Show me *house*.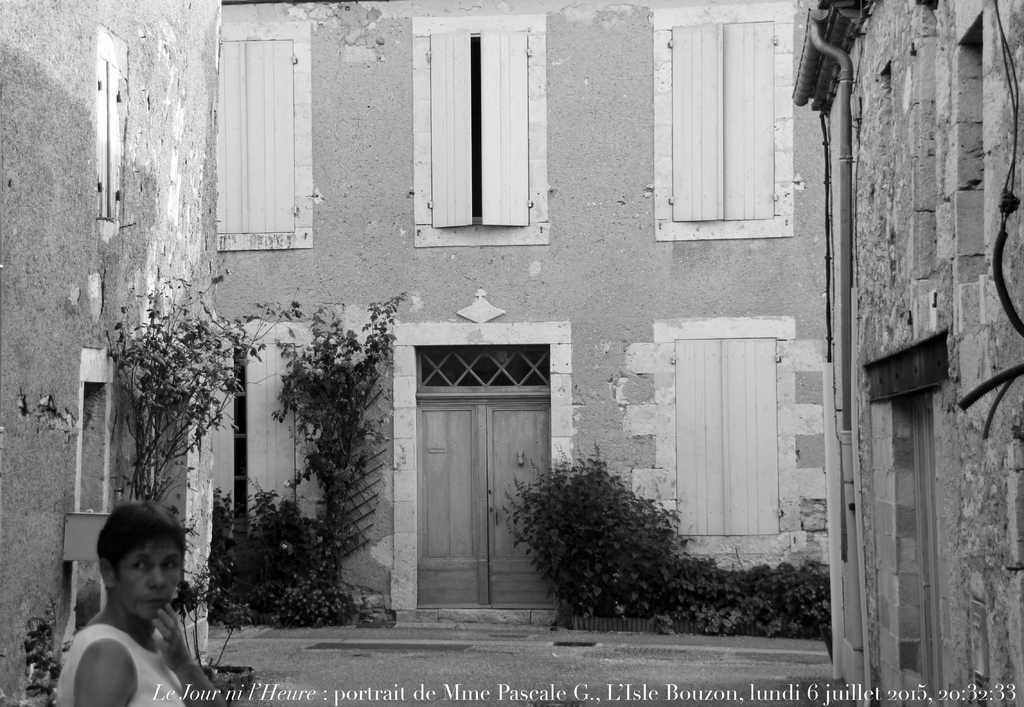
*house* is here: 787, 0, 1010, 678.
